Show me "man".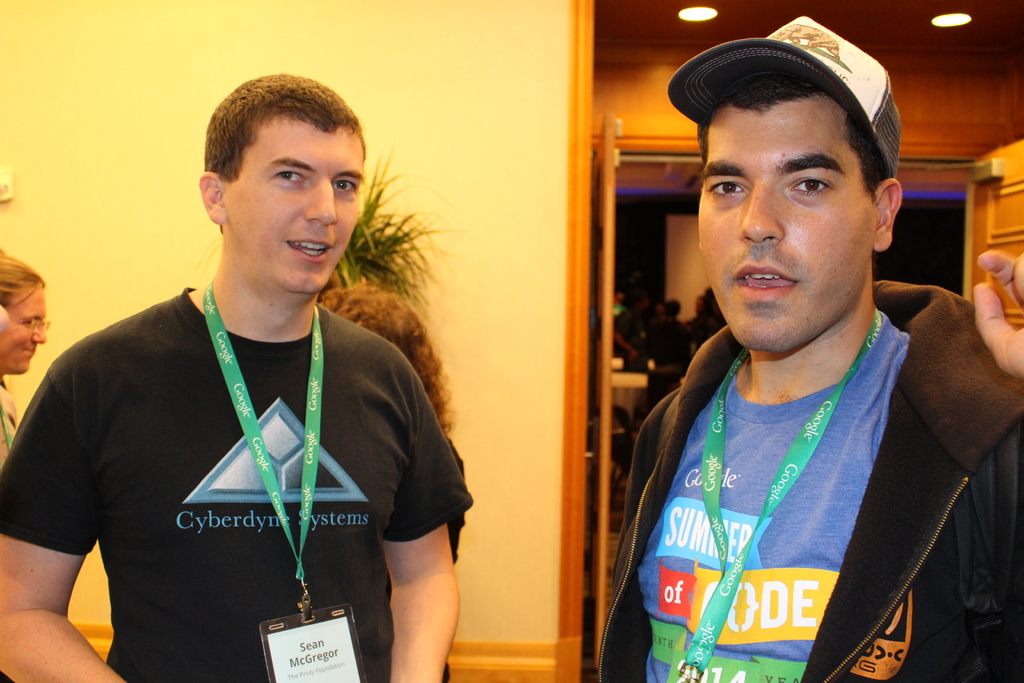
"man" is here: {"left": 0, "top": 70, "right": 467, "bottom": 682}.
